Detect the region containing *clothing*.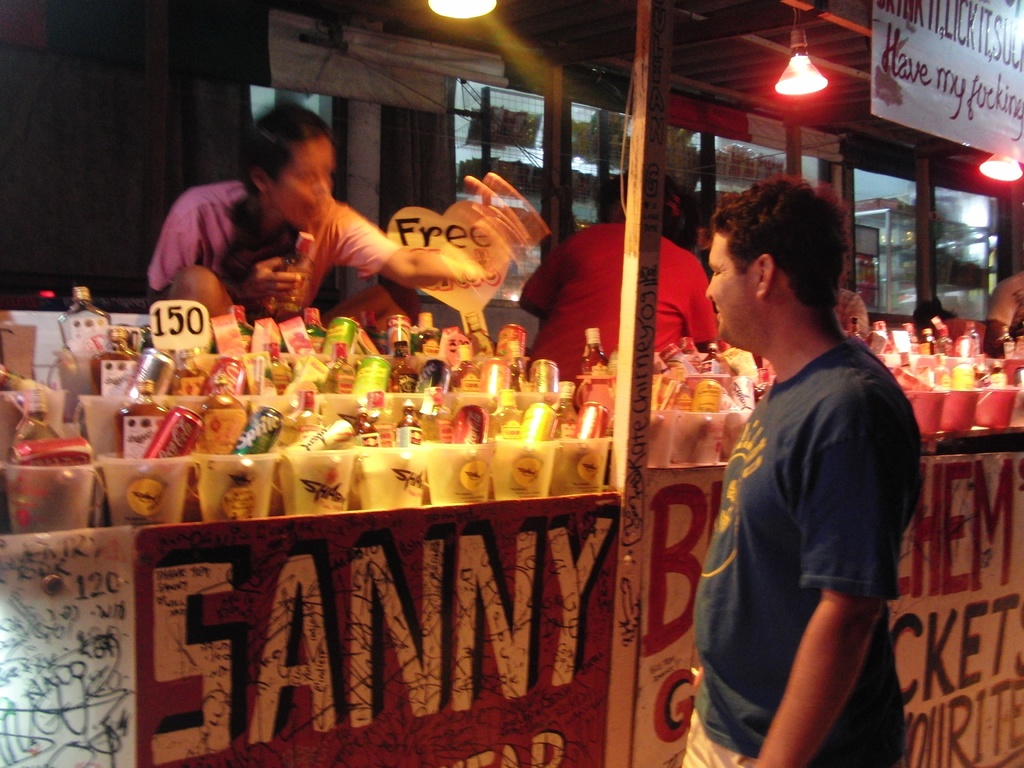
[982, 268, 1023, 338].
